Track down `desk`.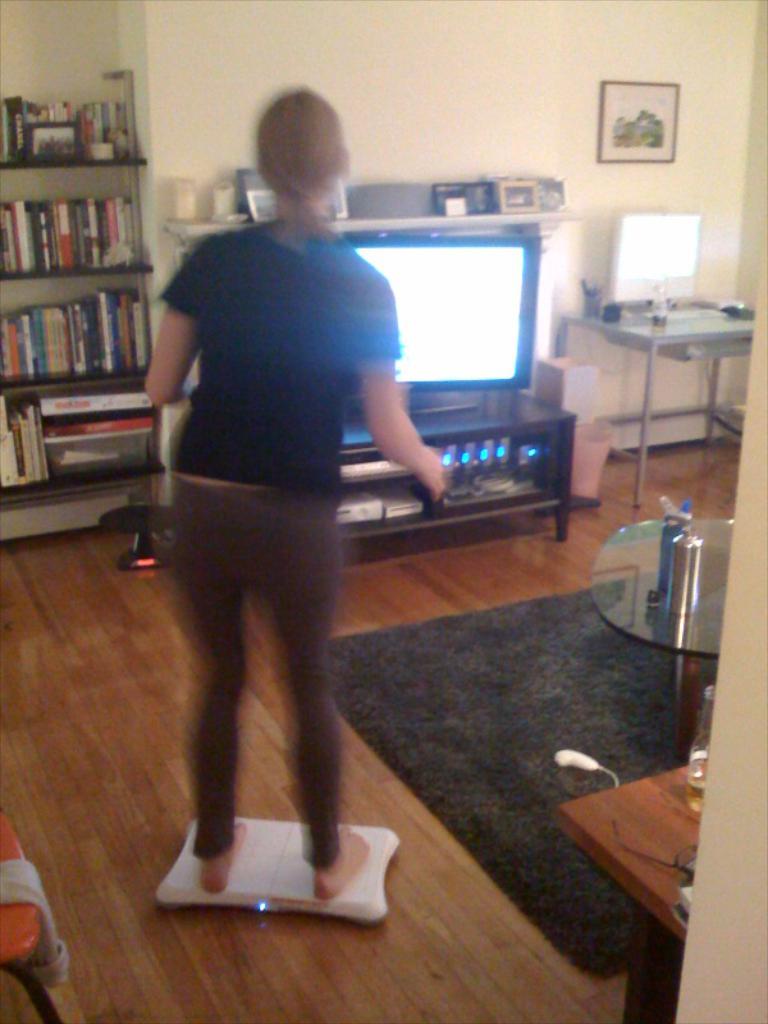
Tracked to BBox(564, 762, 700, 1023).
